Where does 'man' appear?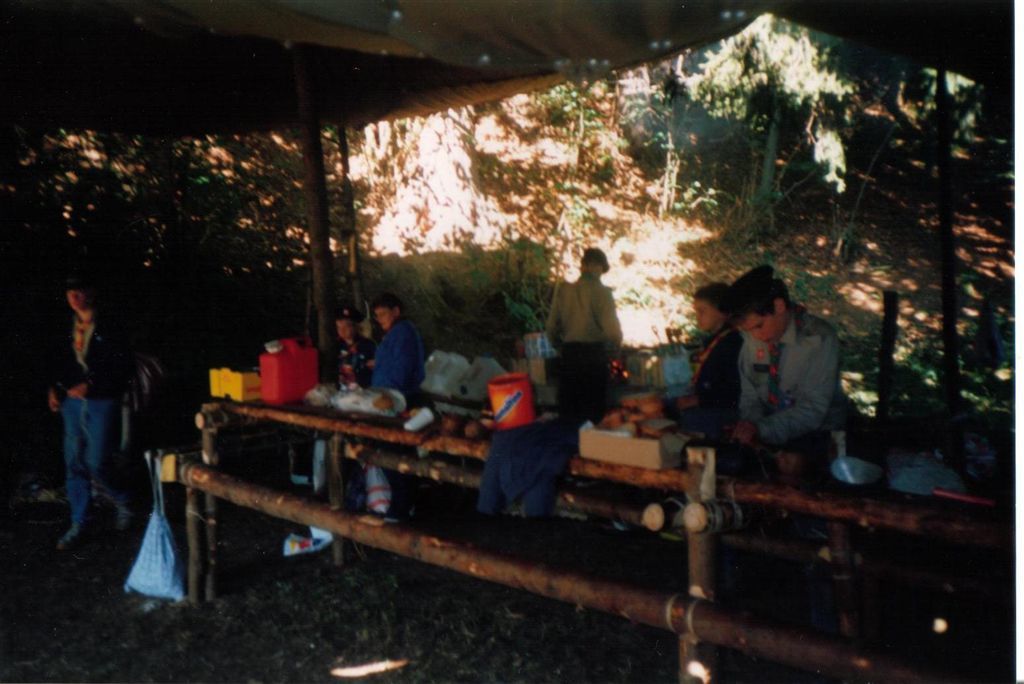
Appears at crop(680, 273, 874, 478).
